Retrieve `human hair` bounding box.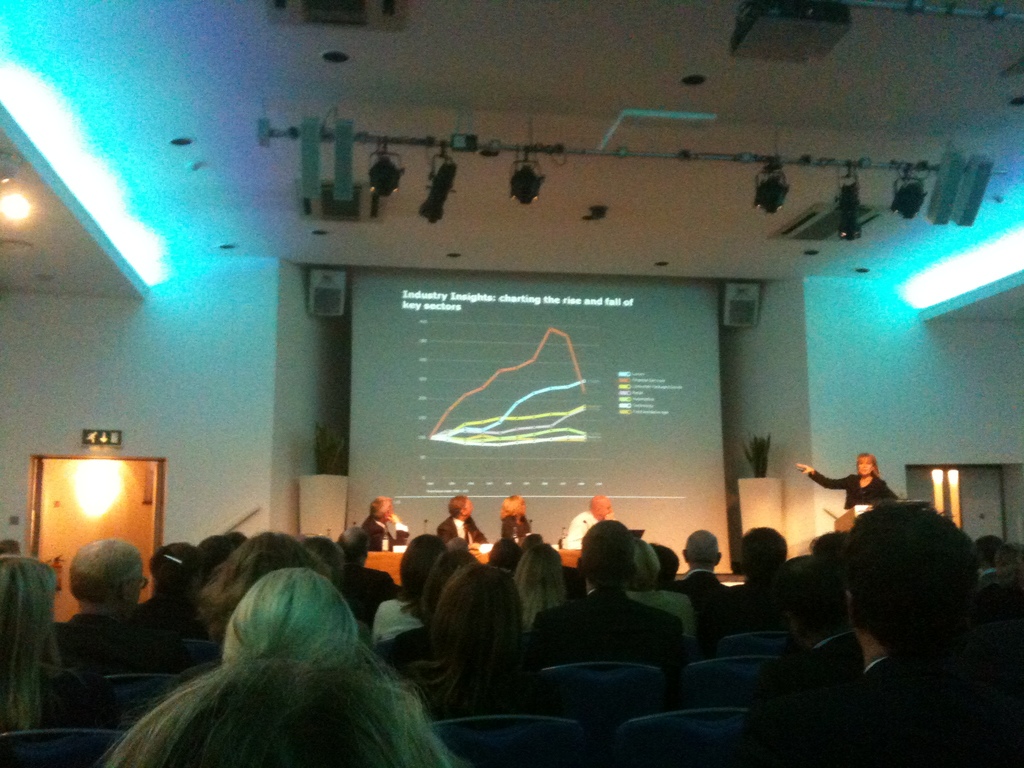
Bounding box: l=836, t=500, r=980, b=664.
